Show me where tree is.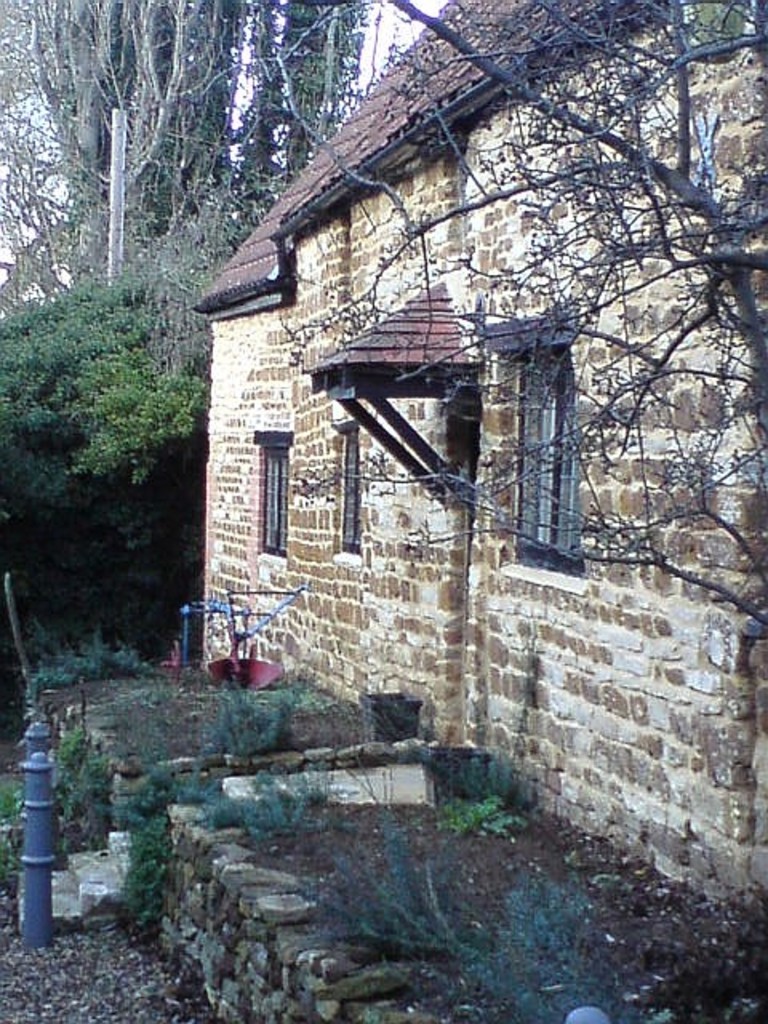
tree is at [202, 0, 766, 733].
